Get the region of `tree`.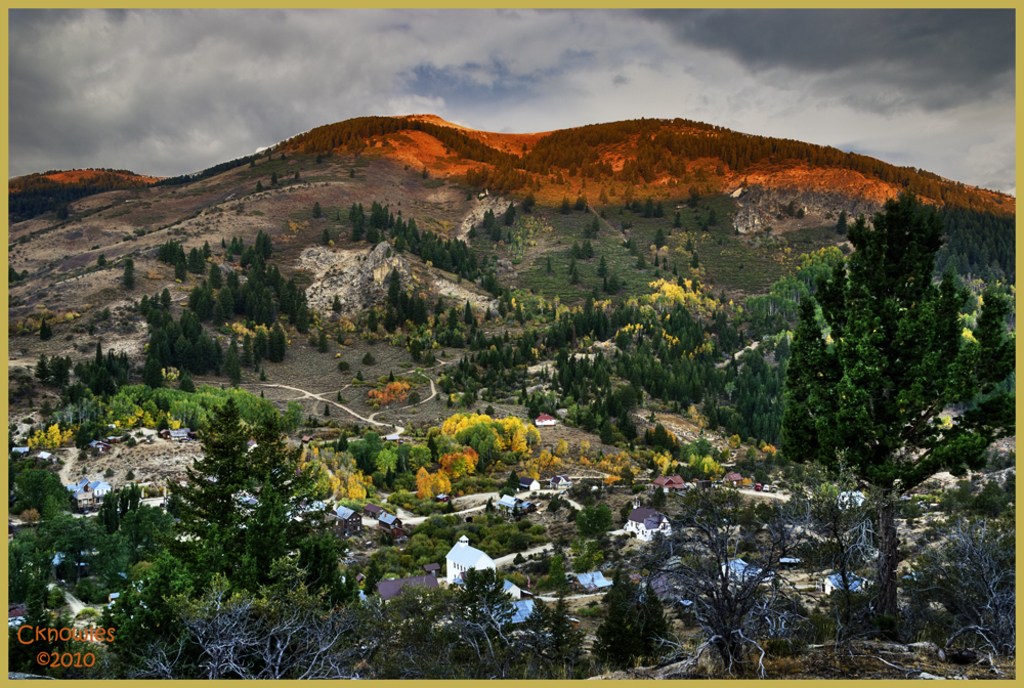
296, 300, 313, 330.
